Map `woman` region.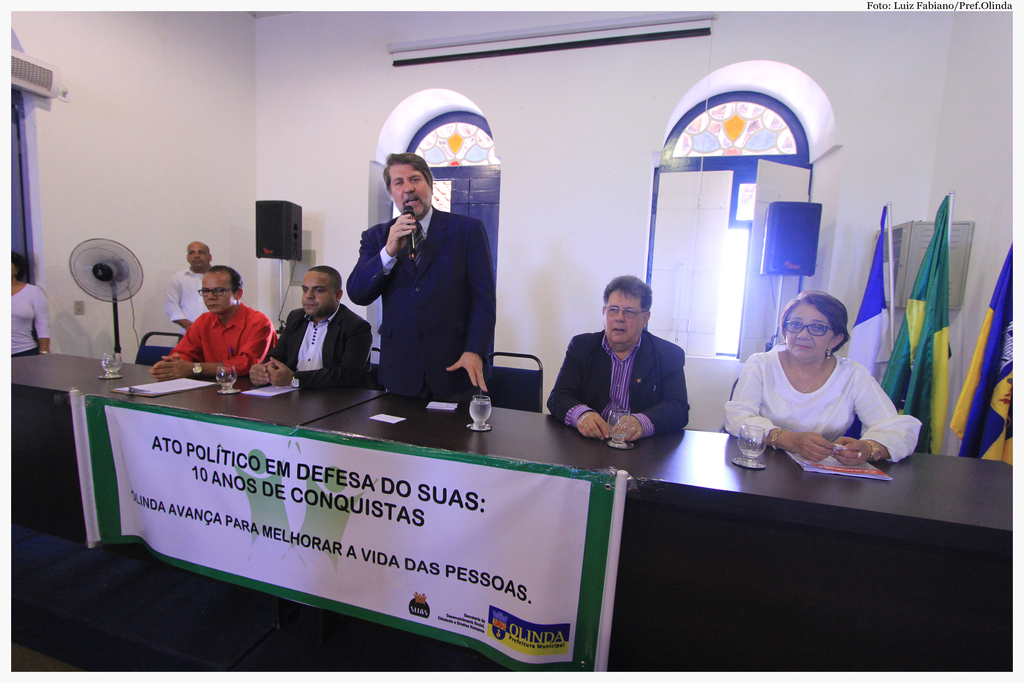
Mapped to l=731, t=284, r=917, b=487.
